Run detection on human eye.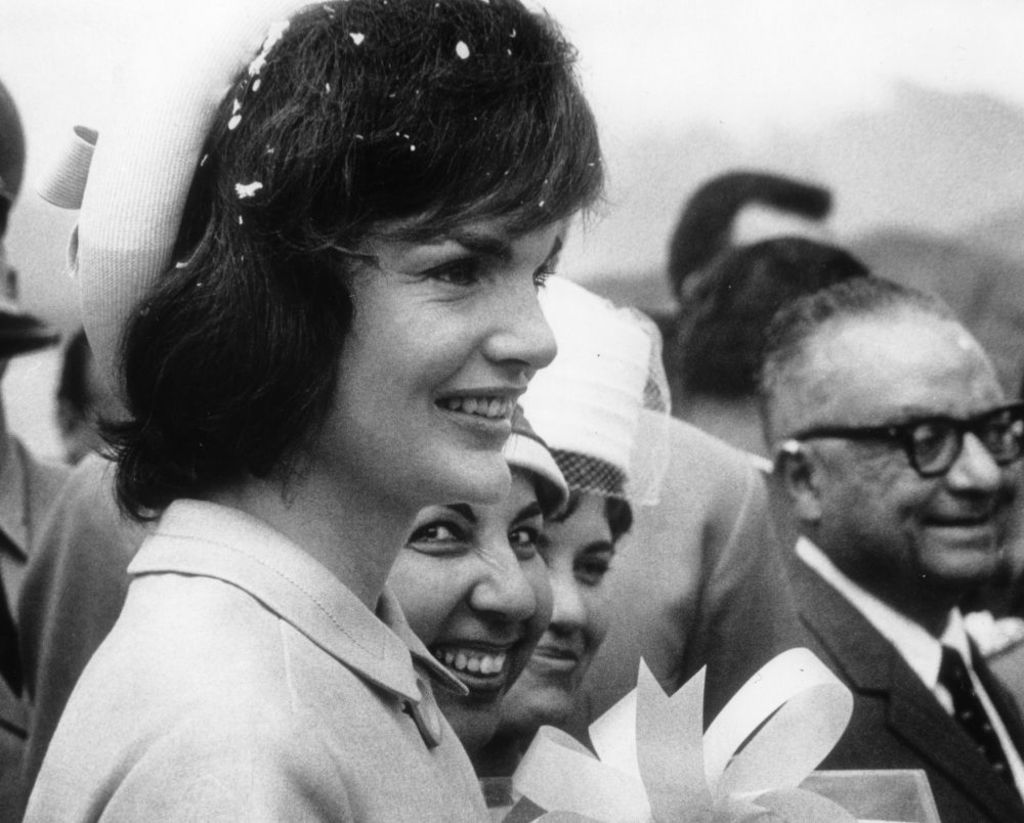
Result: Rect(985, 423, 1010, 448).
